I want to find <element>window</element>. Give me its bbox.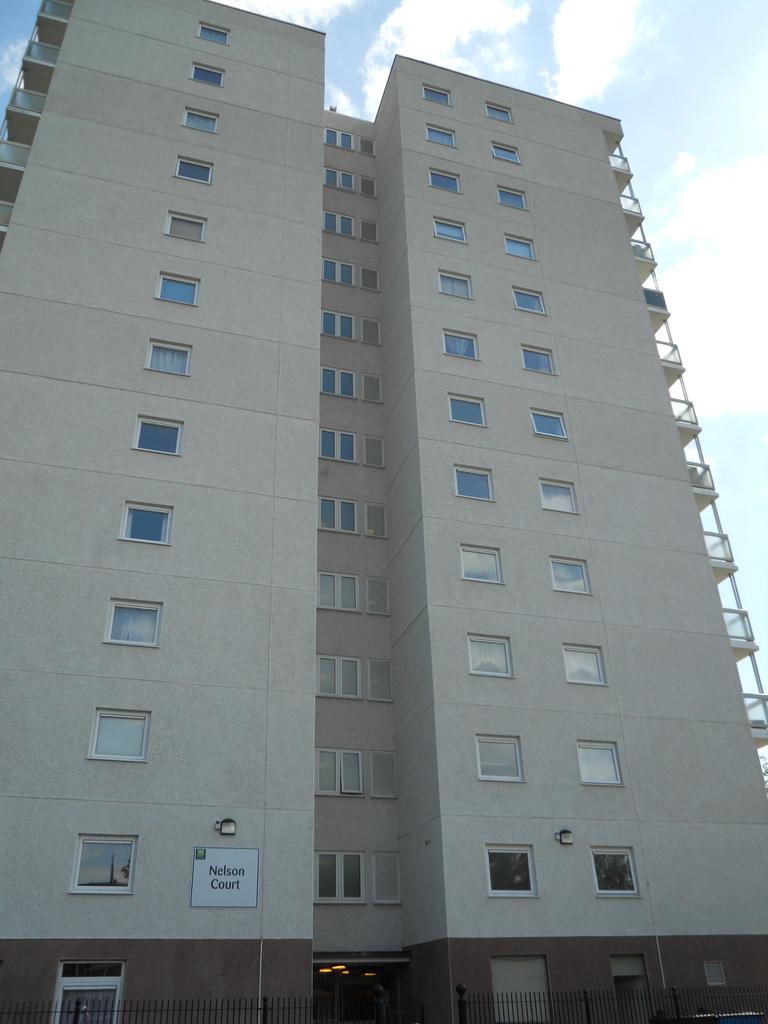
454, 468, 492, 500.
